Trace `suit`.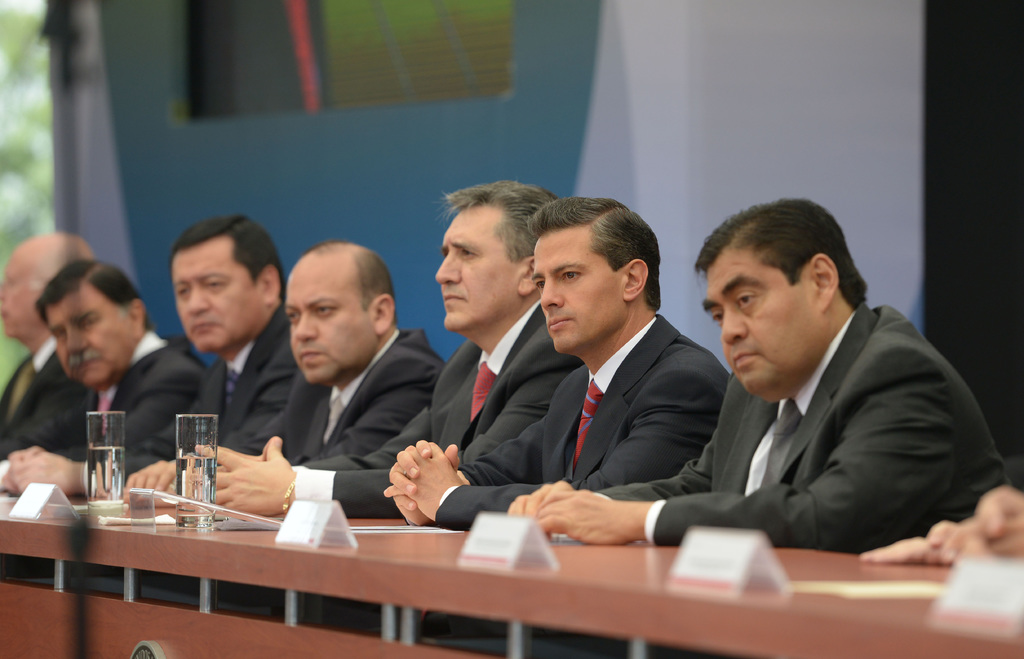
Traced to (225, 322, 449, 464).
